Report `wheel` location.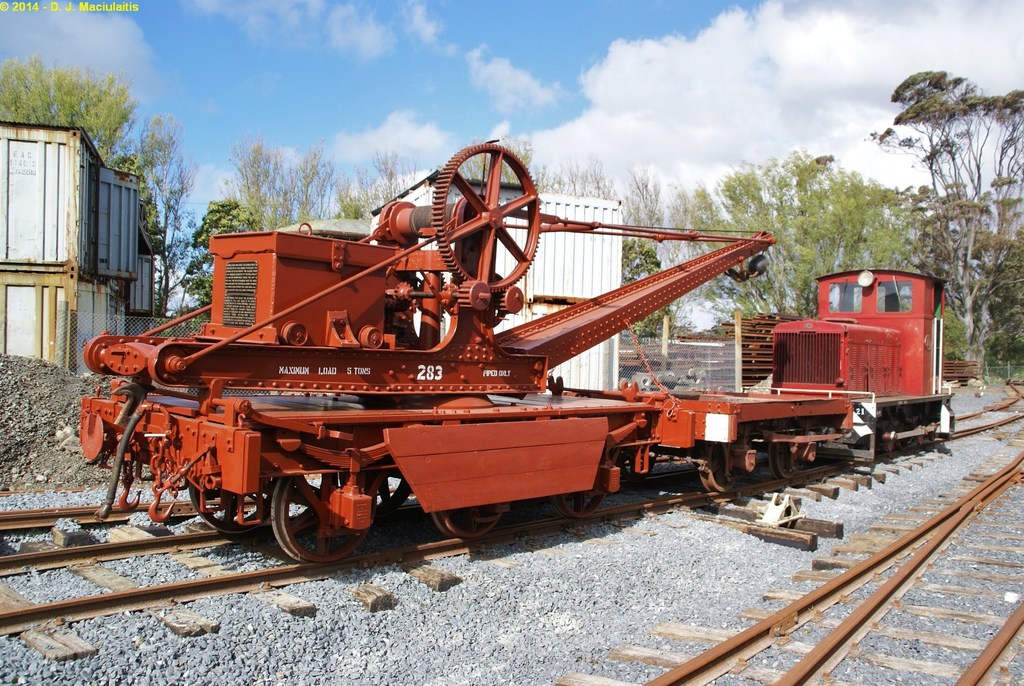
Report: {"left": 690, "top": 445, "right": 740, "bottom": 496}.
